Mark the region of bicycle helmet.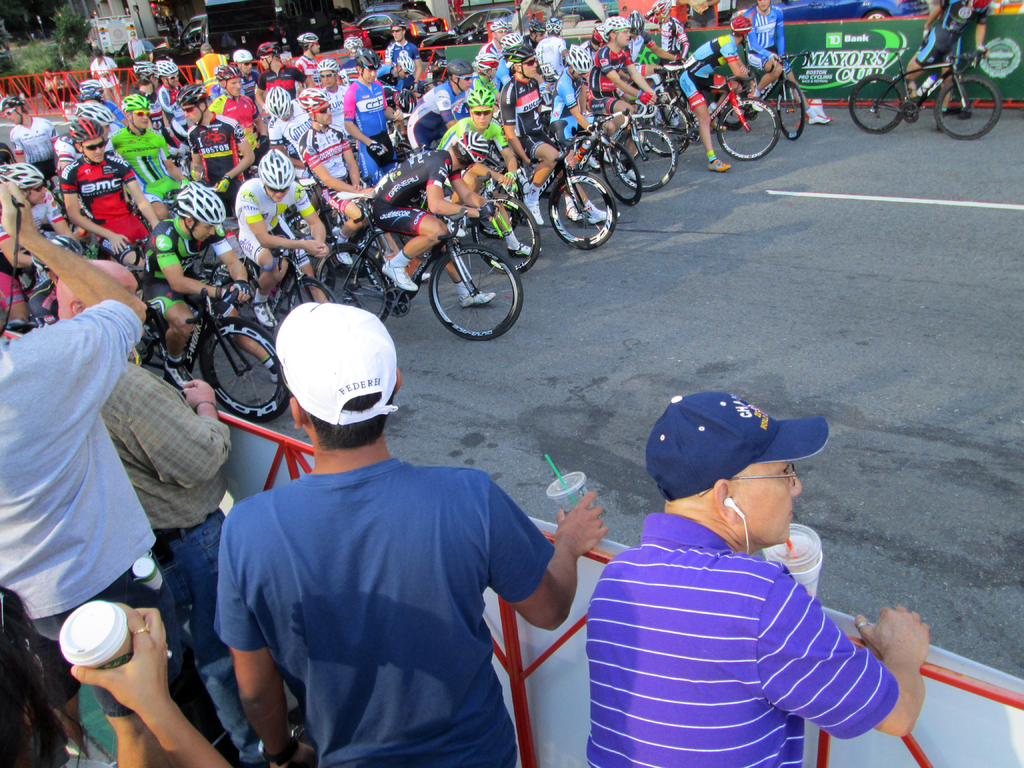
Region: 469/84/497/106.
